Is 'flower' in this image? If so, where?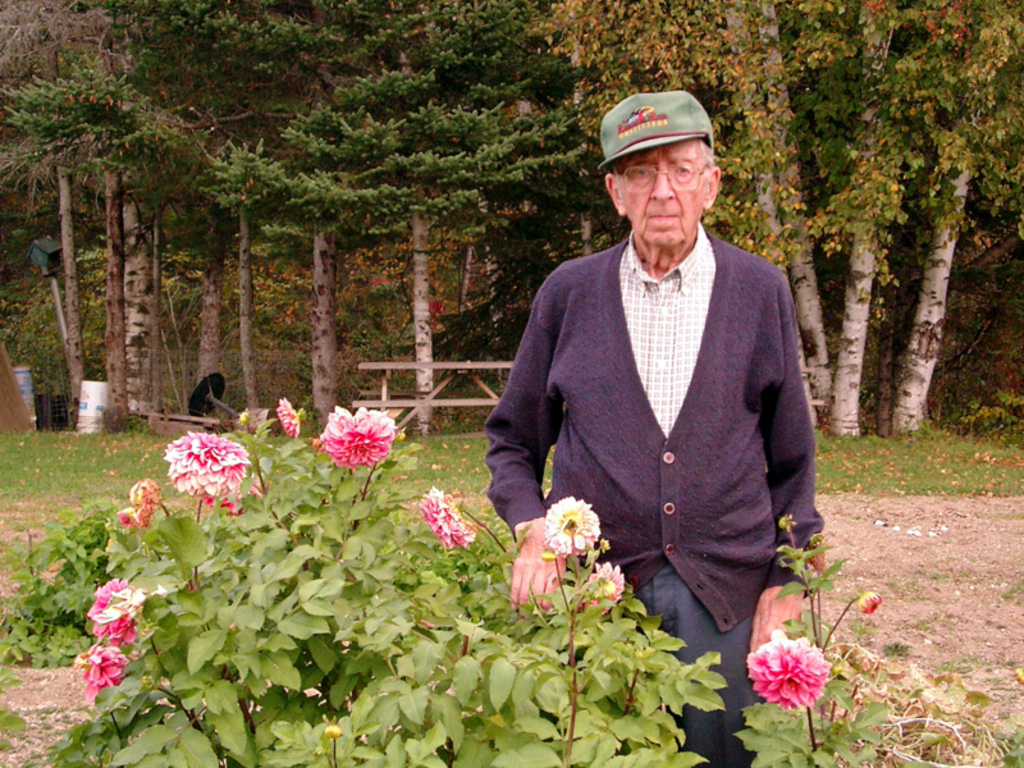
Yes, at [x1=744, y1=628, x2=835, y2=704].
